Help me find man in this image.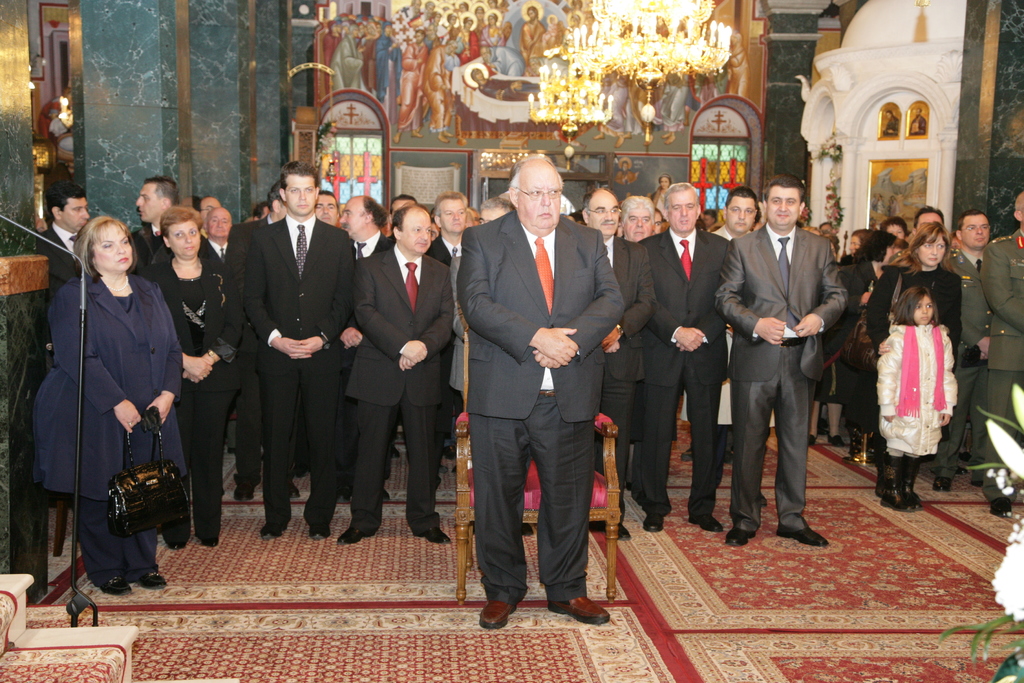
Found it: [x1=392, y1=0, x2=421, y2=44].
